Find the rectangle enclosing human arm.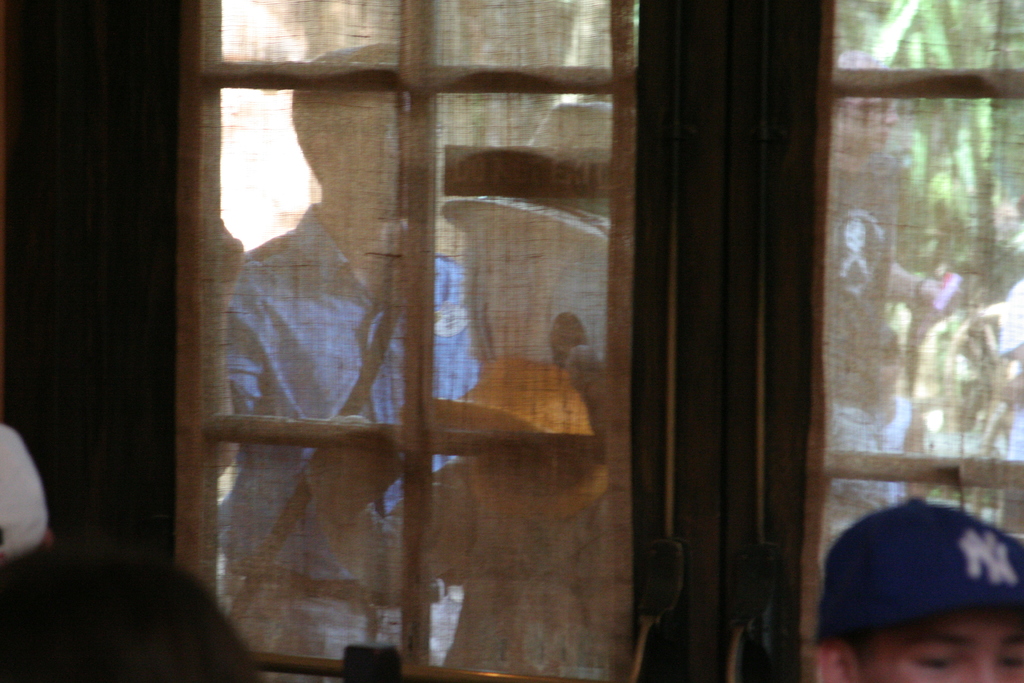
bbox=[223, 229, 268, 475].
